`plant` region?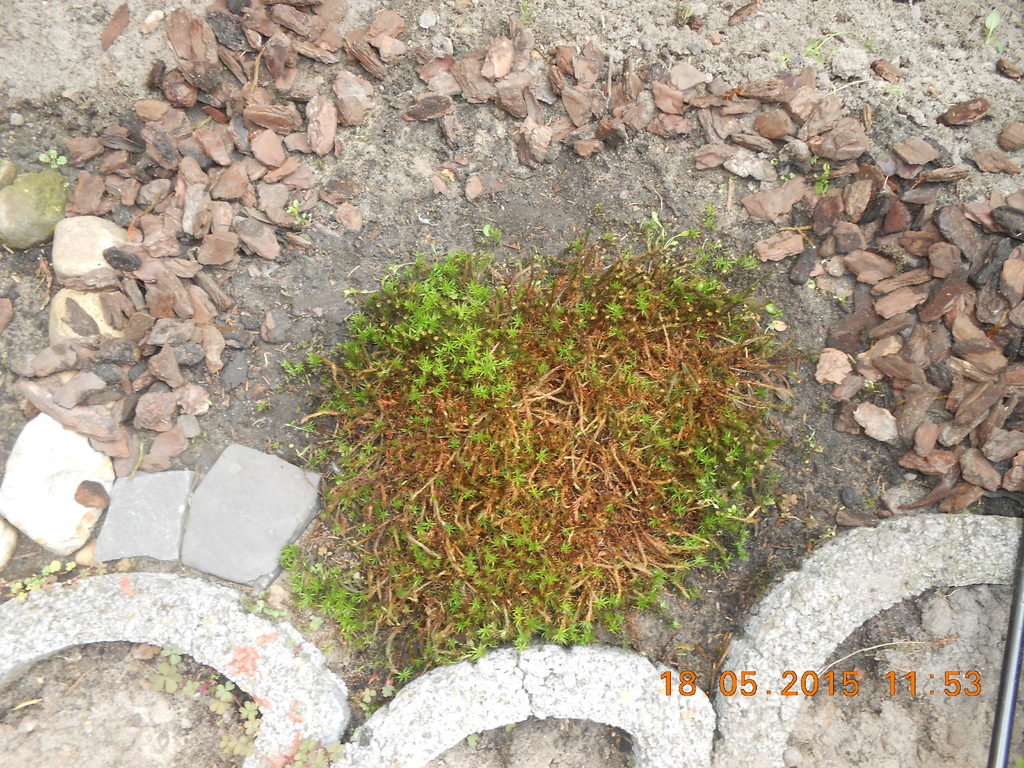
{"left": 315, "top": 154, "right": 325, "bottom": 174}
